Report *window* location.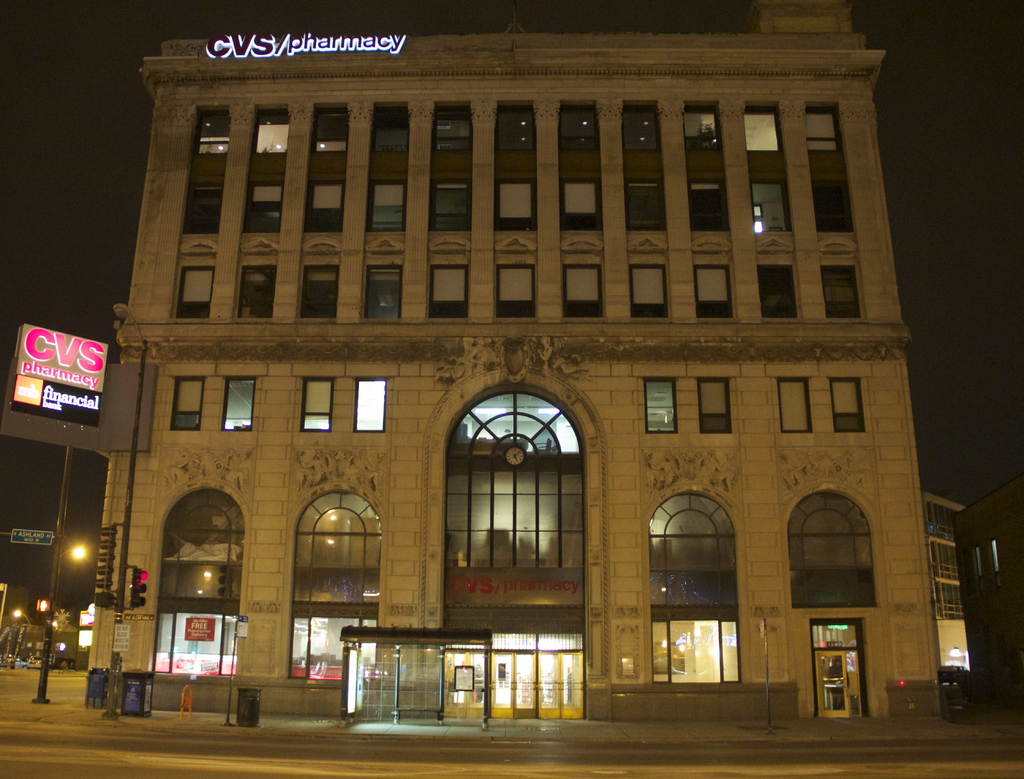
Report: {"left": 295, "top": 261, "right": 338, "bottom": 323}.
